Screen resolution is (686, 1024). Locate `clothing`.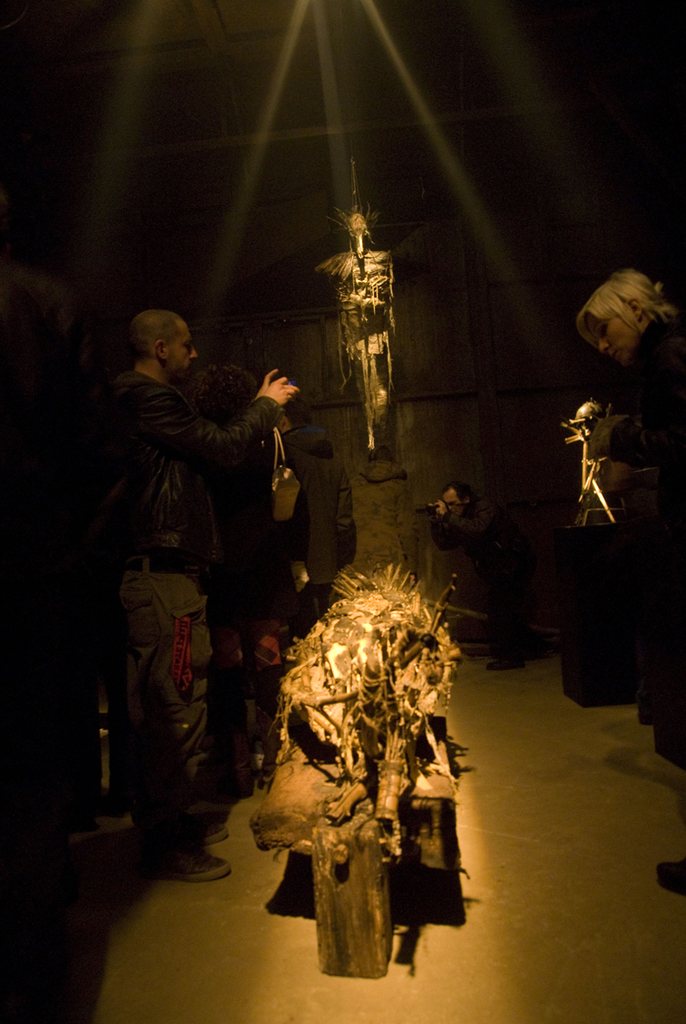
locate(100, 308, 289, 841).
